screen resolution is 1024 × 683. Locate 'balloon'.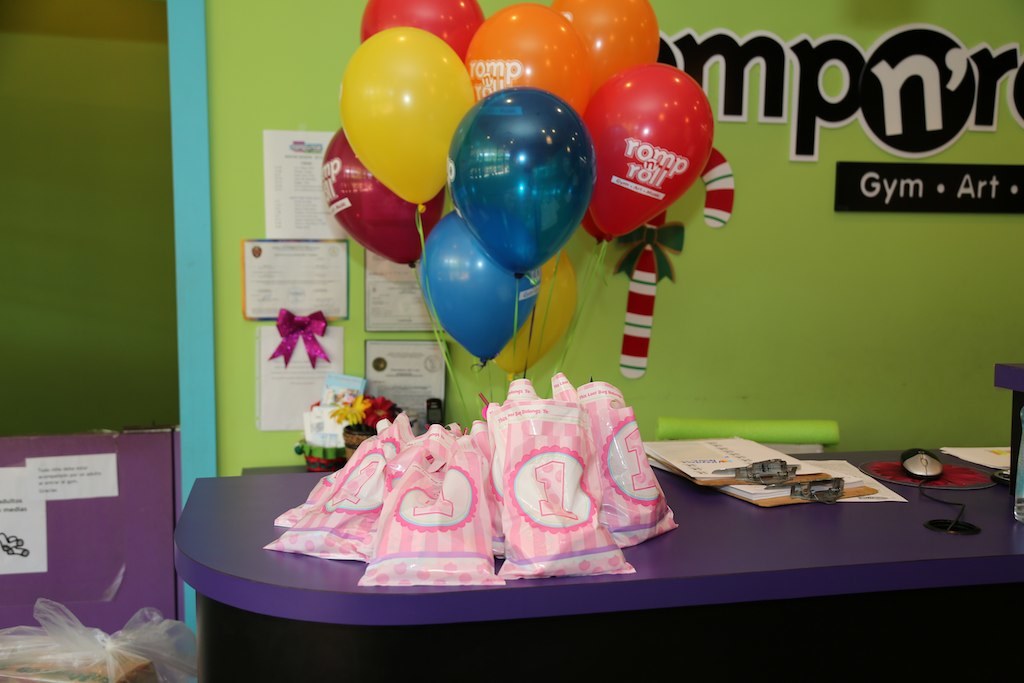
[554, 0, 663, 91].
